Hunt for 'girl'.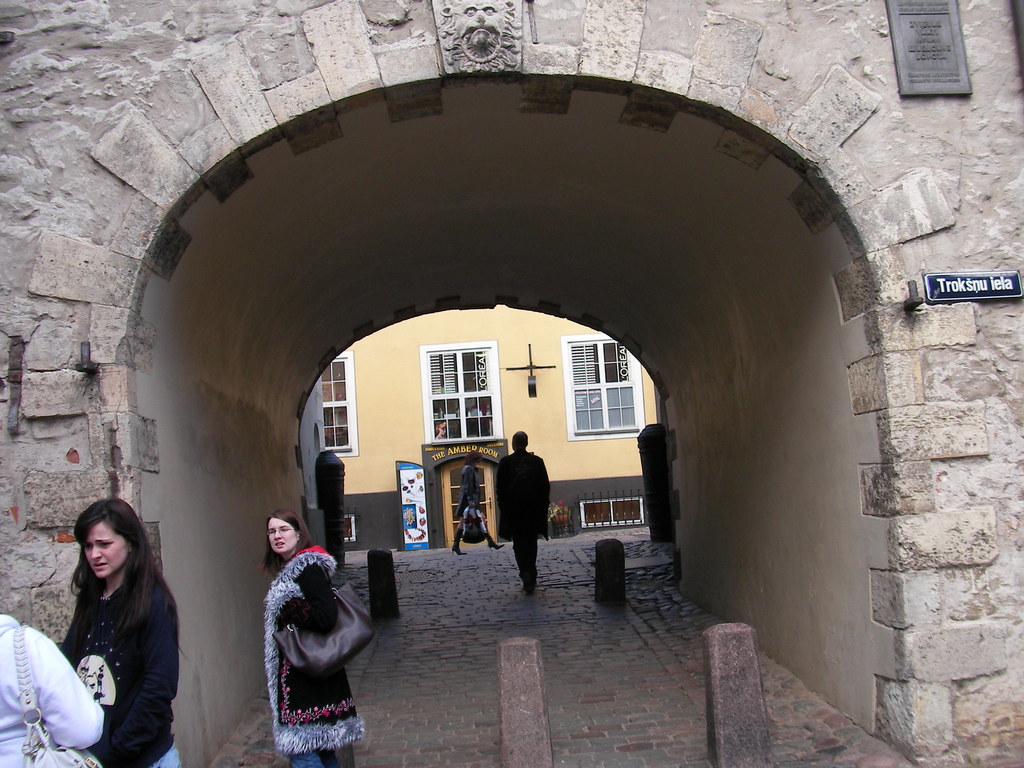
Hunted down at 264 509 371 767.
